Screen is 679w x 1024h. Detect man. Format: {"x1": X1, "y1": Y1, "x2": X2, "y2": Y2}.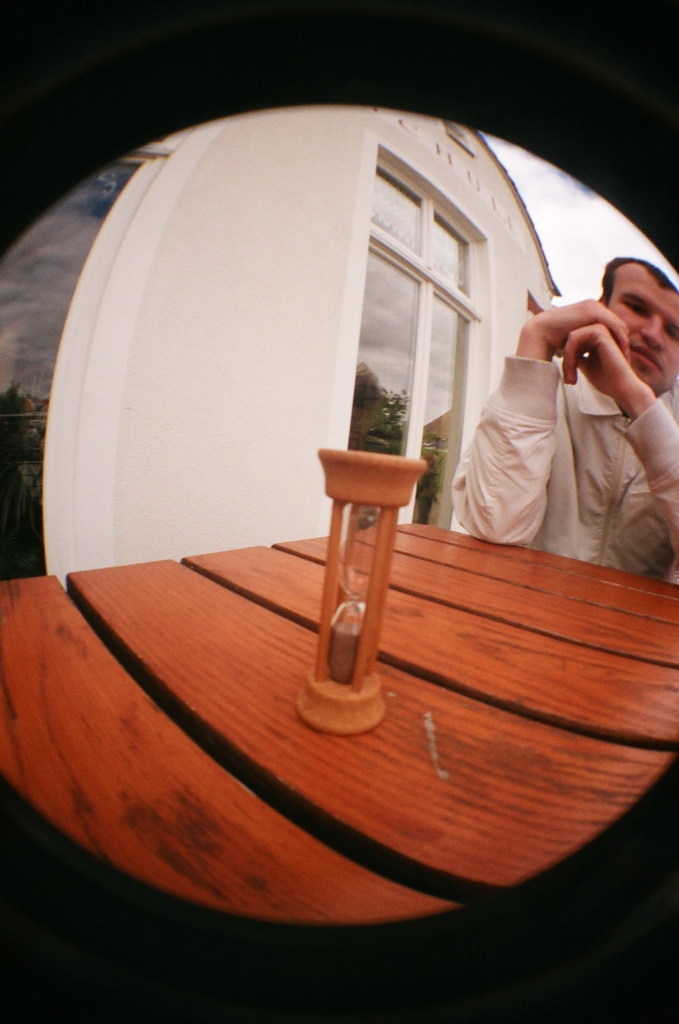
{"x1": 445, "y1": 238, "x2": 671, "y2": 572}.
